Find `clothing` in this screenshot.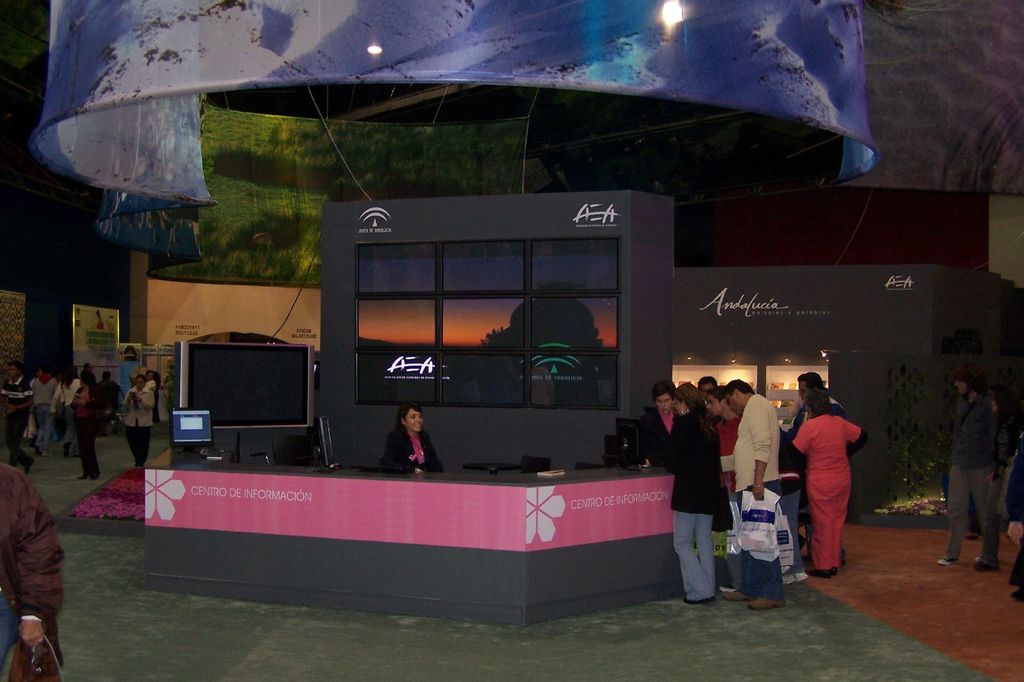
The bounding box for `clothing` is box(643, 403, 673, 464).
